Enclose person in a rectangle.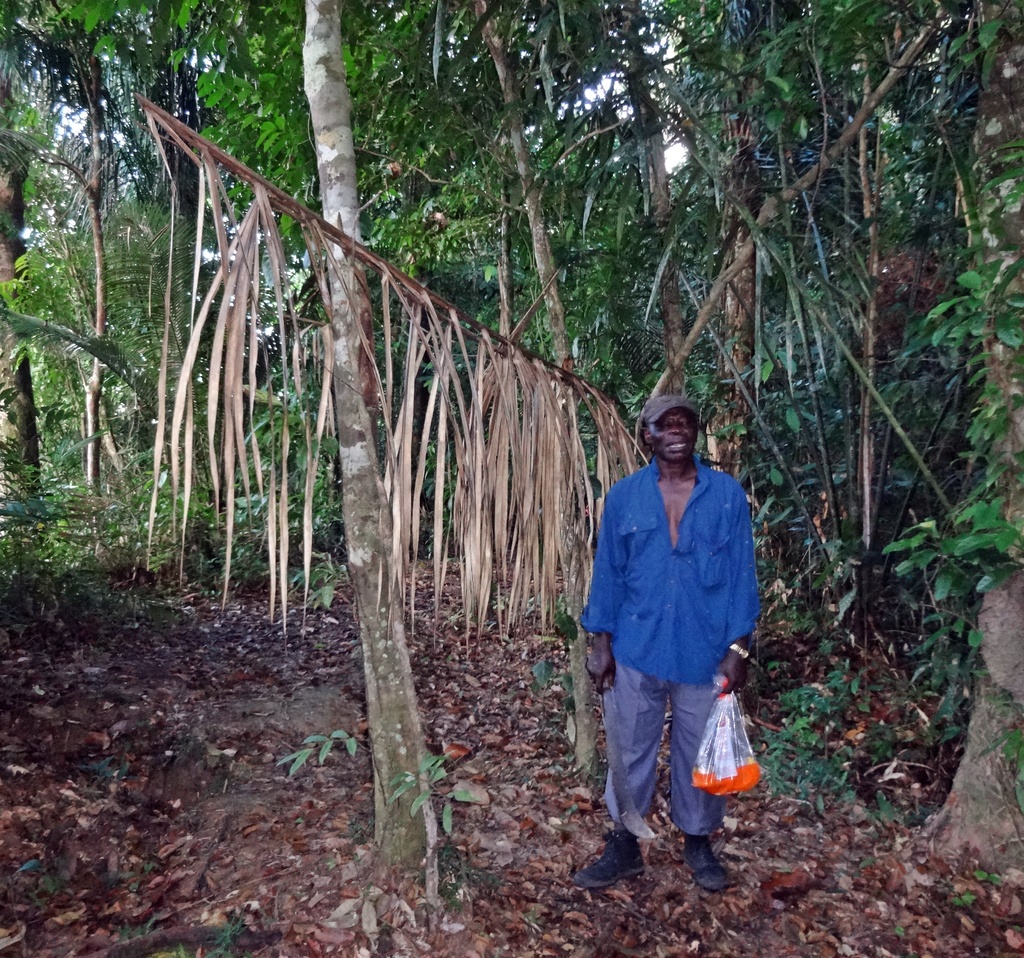
locate(597, 373, 772, 881).
